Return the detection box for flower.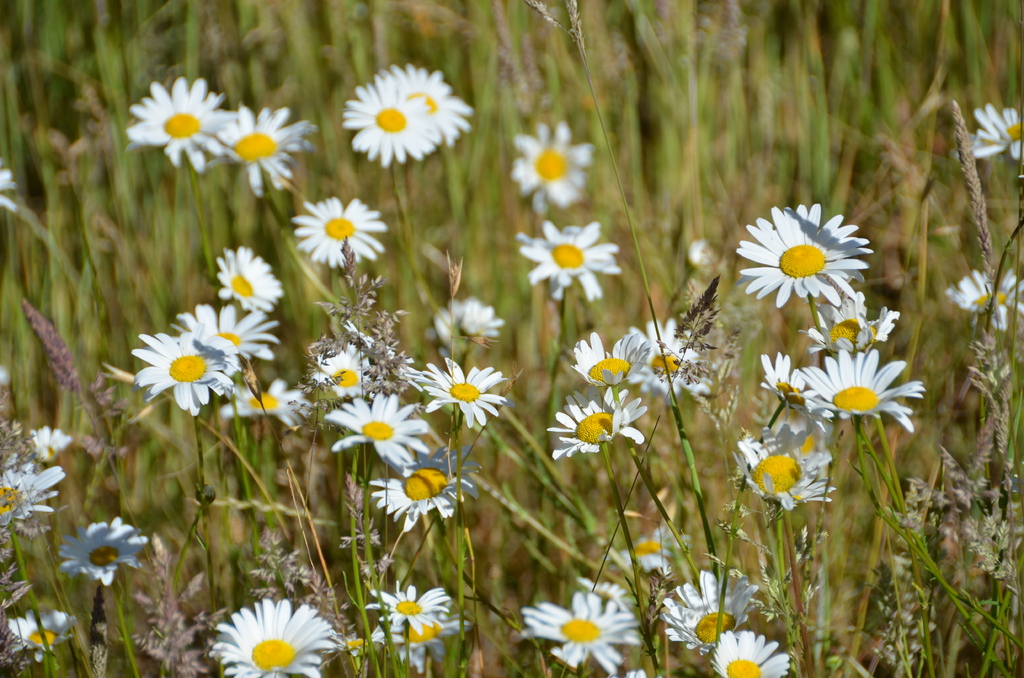
<region>0, 157, 23, 221</region>.
